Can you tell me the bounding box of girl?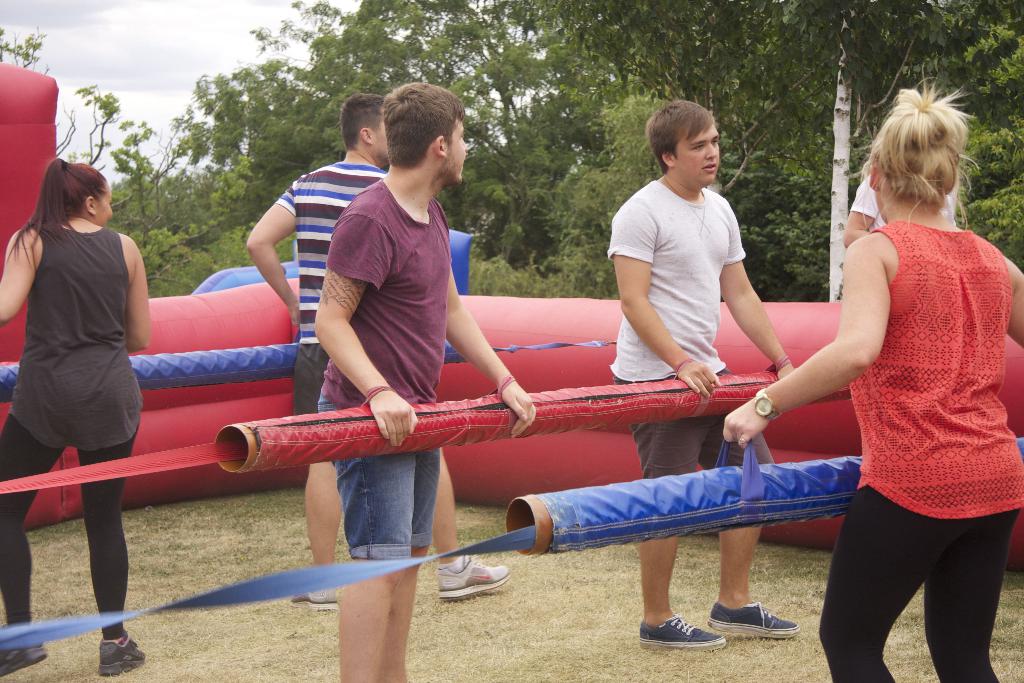
<region>0, 155, 152, 677</region>.
